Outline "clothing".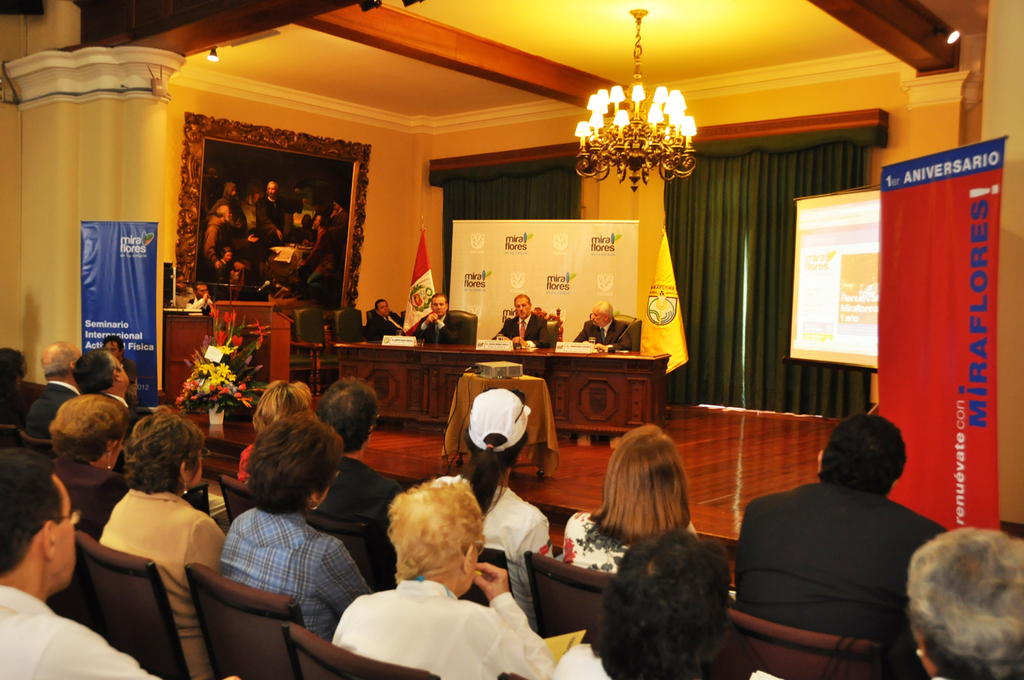
Outline: {"x1": 120, "y1": 356, "x2": 140, "y2": 401}.
